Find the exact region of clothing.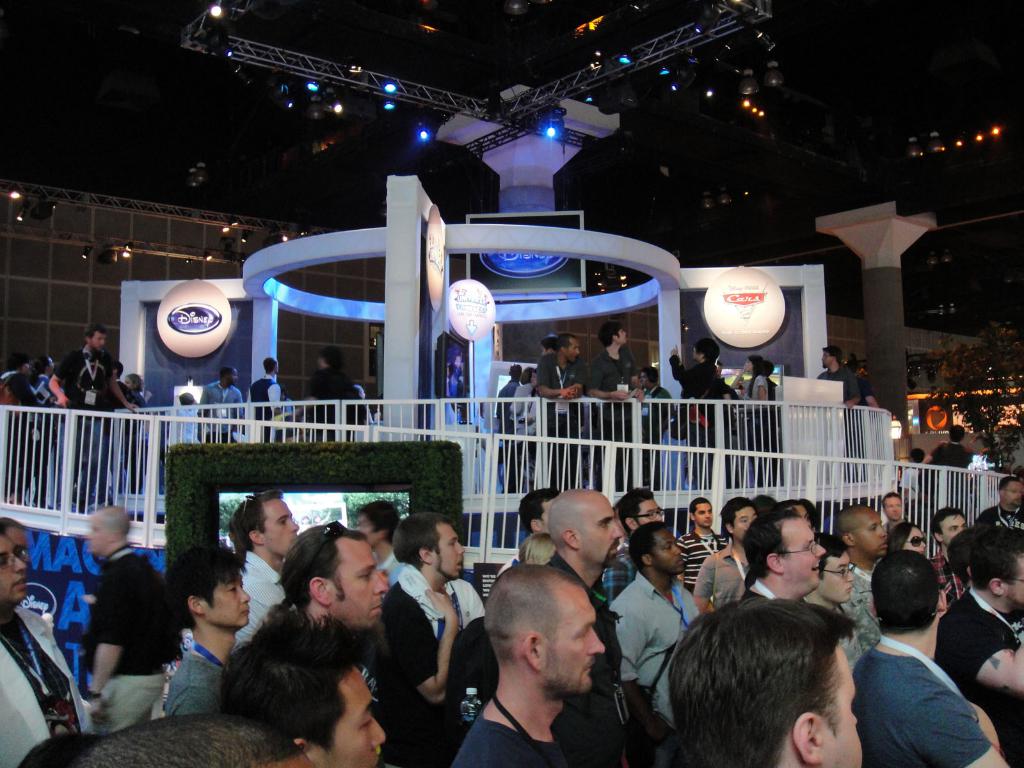
Exact region: 533/351/578/403.
